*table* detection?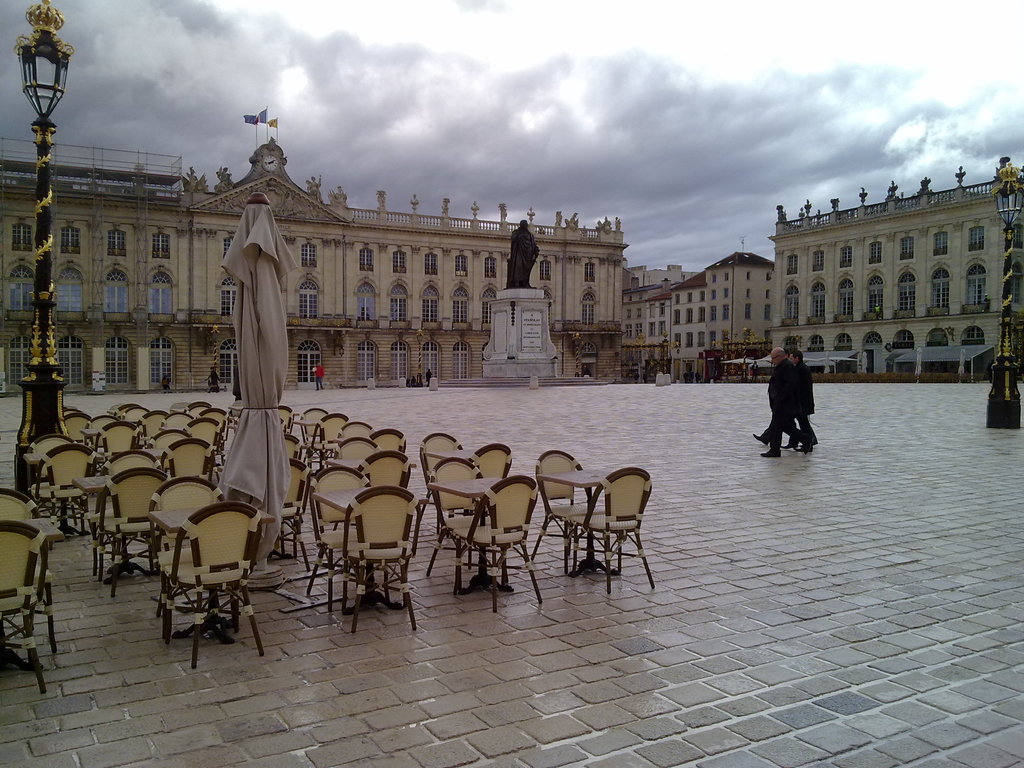
region(321, 482, 436, 614)
